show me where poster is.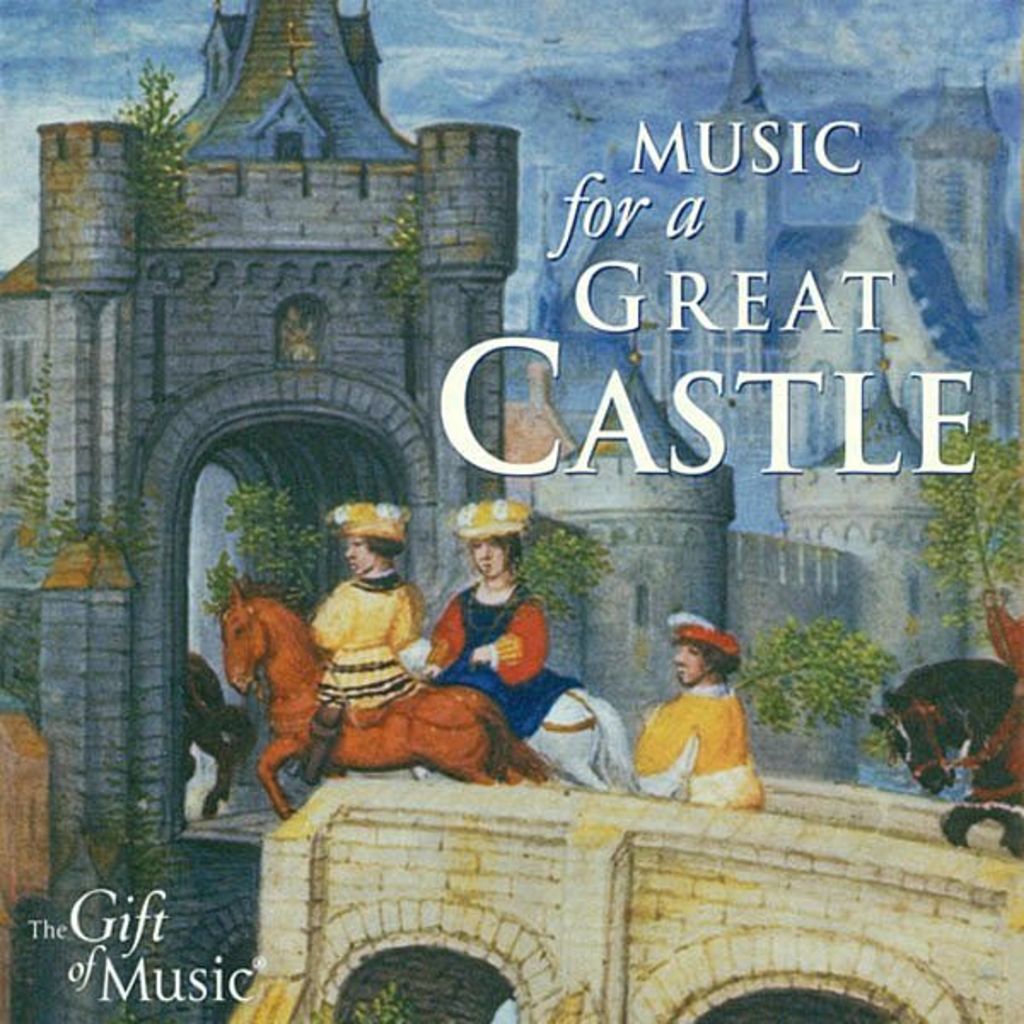
poster is at detection(0, 5, 1022, 1022).
